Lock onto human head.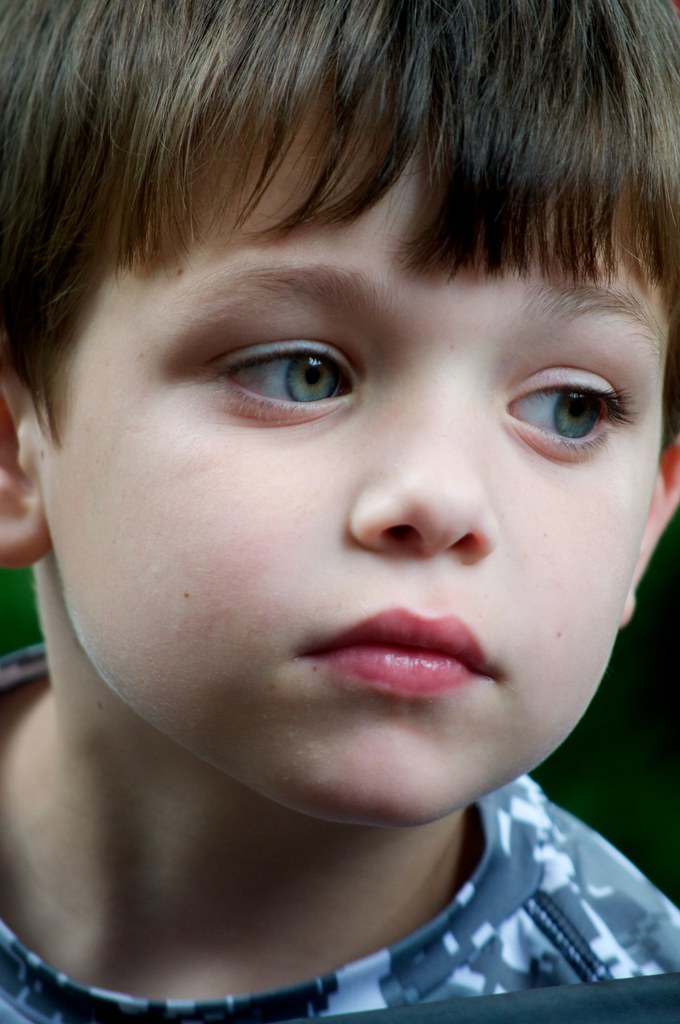
Locked: <bbox>0, 0, 679, 828</bbox>.
